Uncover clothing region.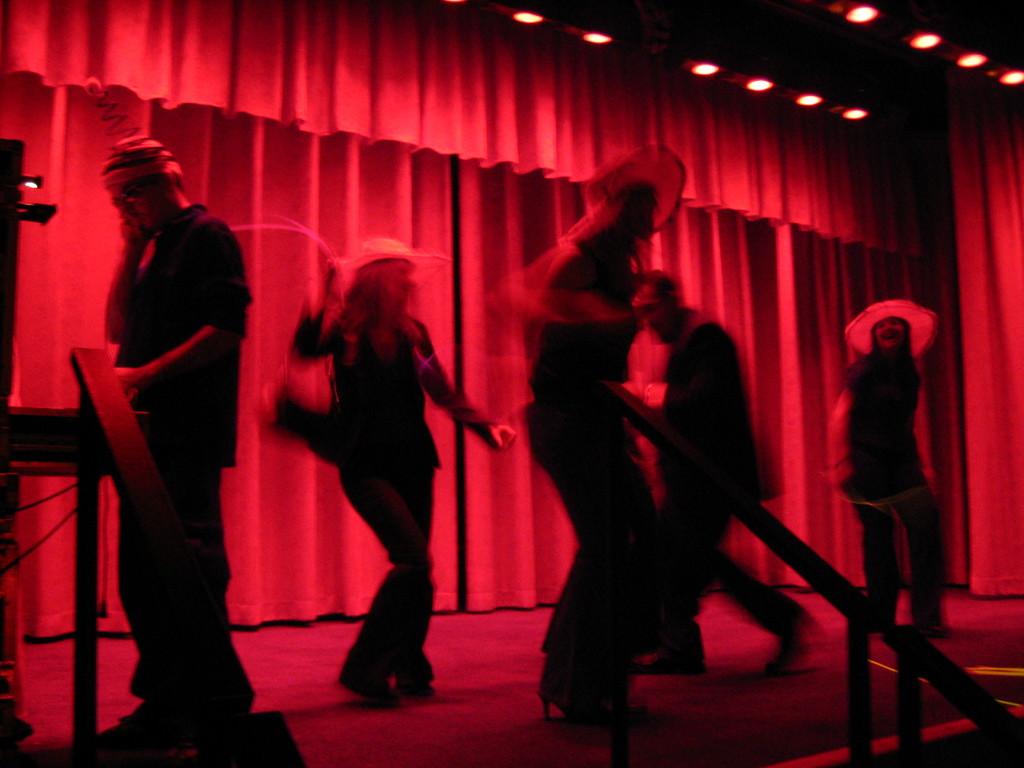
Uncovered: bbox=[292, 303, 493, 695].
